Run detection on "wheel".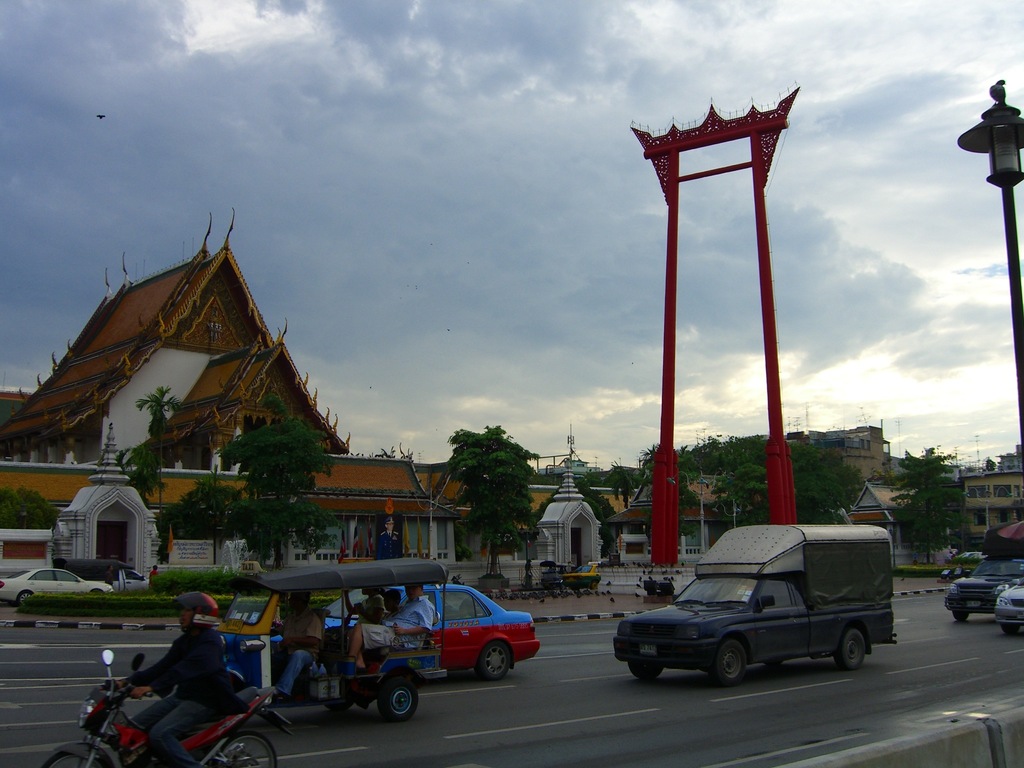
Result: 589,578,596,588.
